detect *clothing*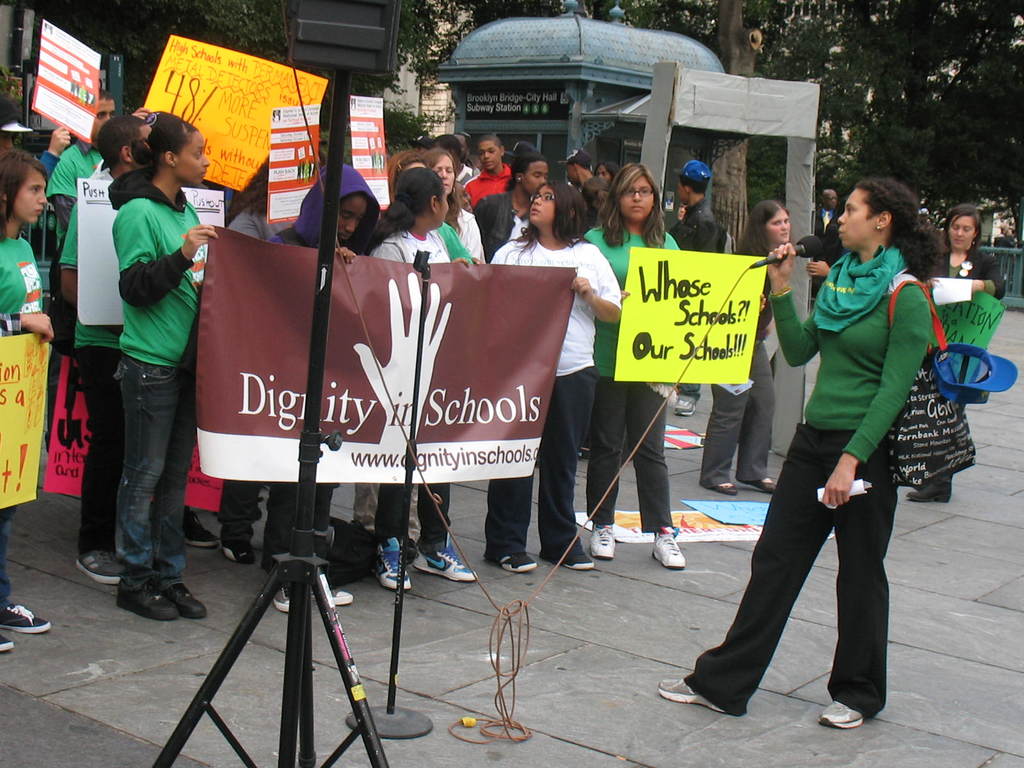
591, 207, 687, 551
